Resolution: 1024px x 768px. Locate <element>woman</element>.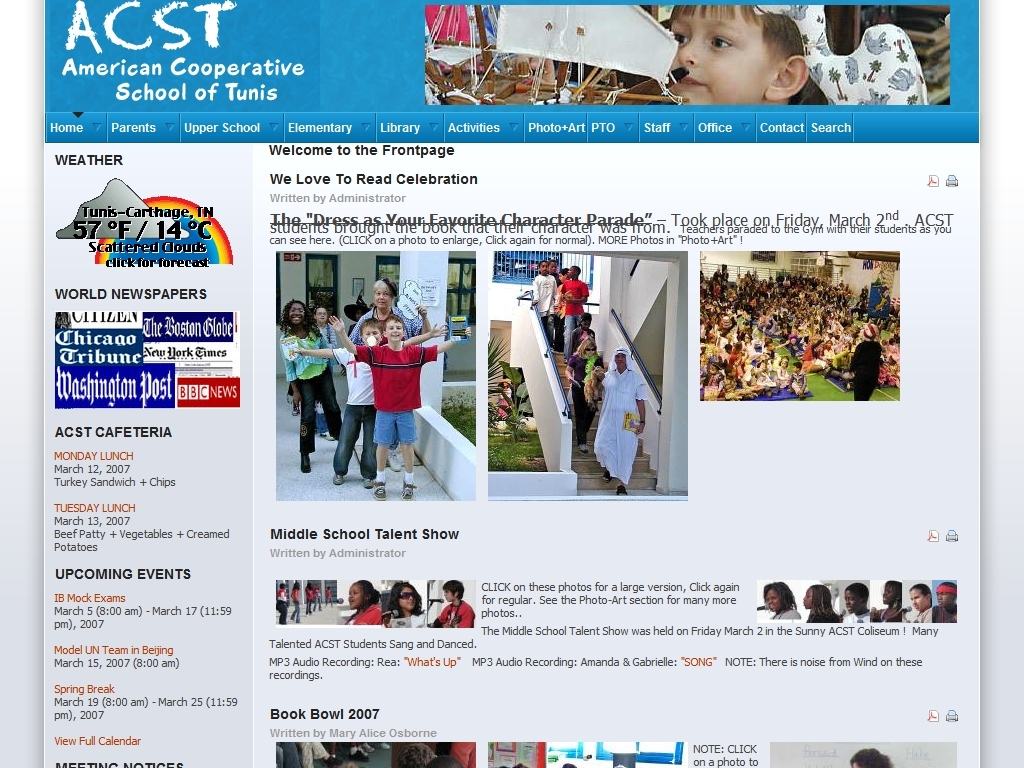
x1=902, y1=584, x2=929, y2=623.
